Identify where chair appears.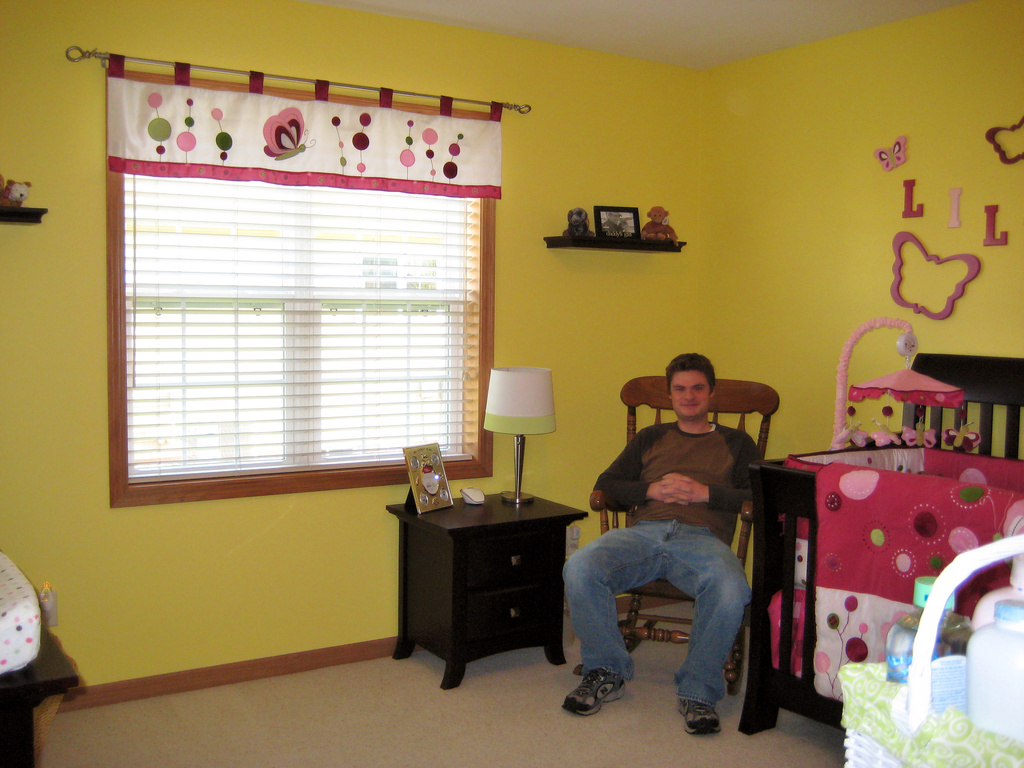
Appears at 573, 375, 781, 692.
